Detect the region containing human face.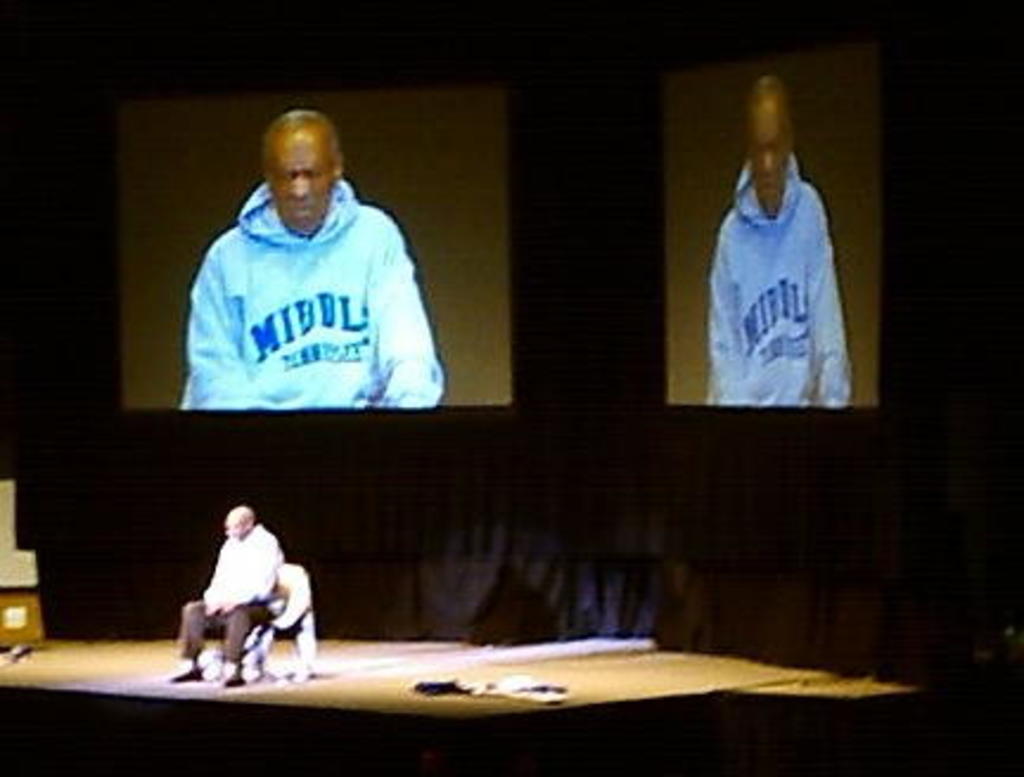
bbox=(223, 516, 239, 538).
